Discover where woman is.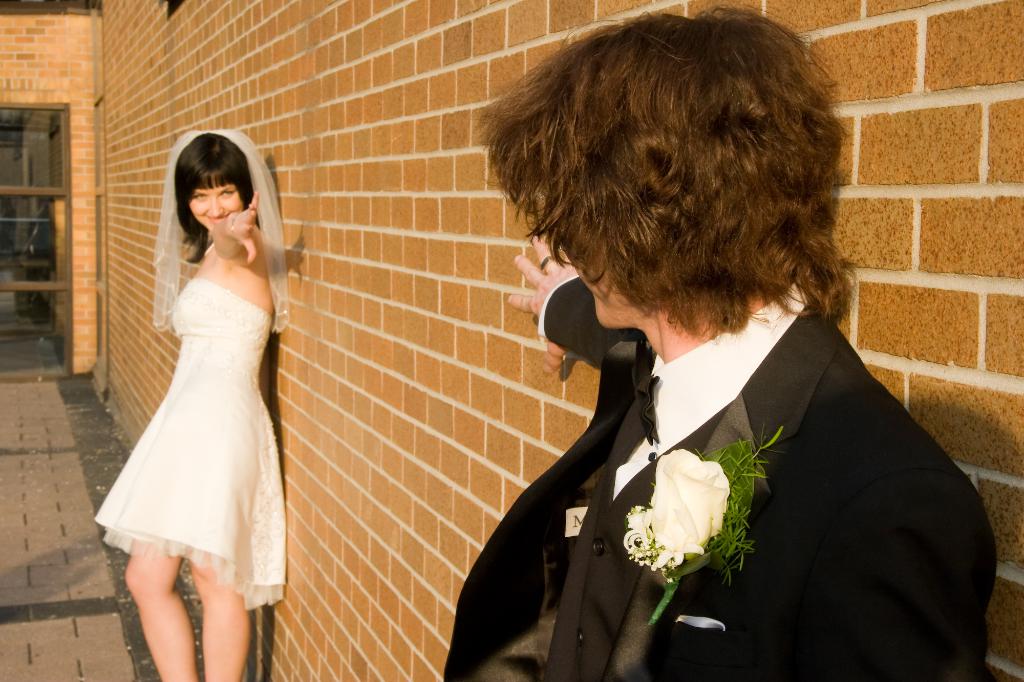
Discovered at l=102, t=129, r=303, b=645.
